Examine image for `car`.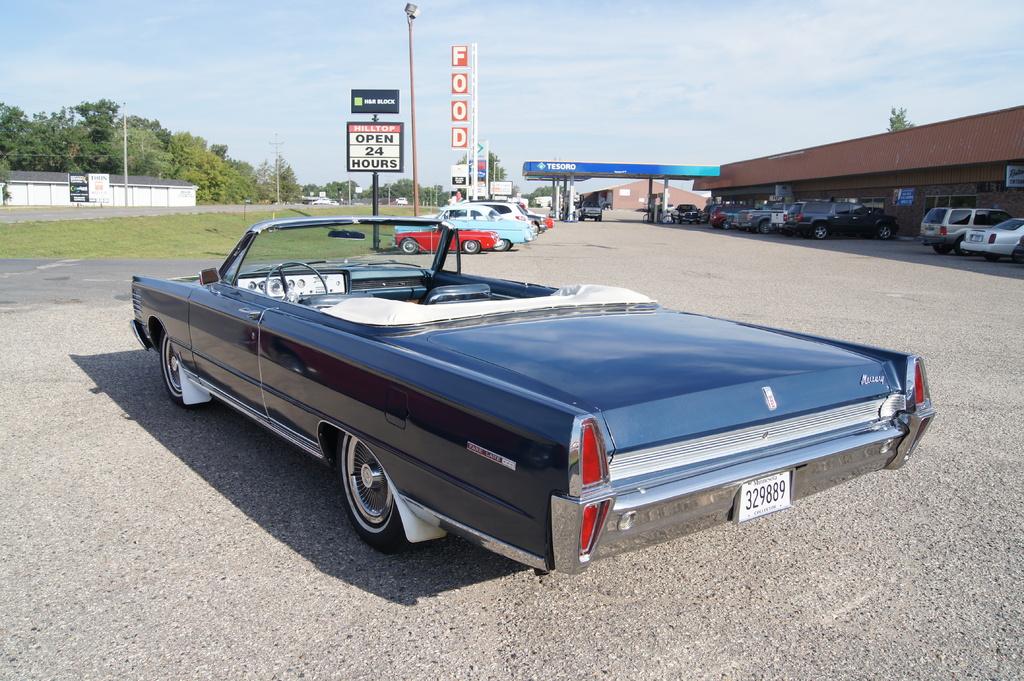
Examination result: bbox=(960, 215, 1023, 262).
